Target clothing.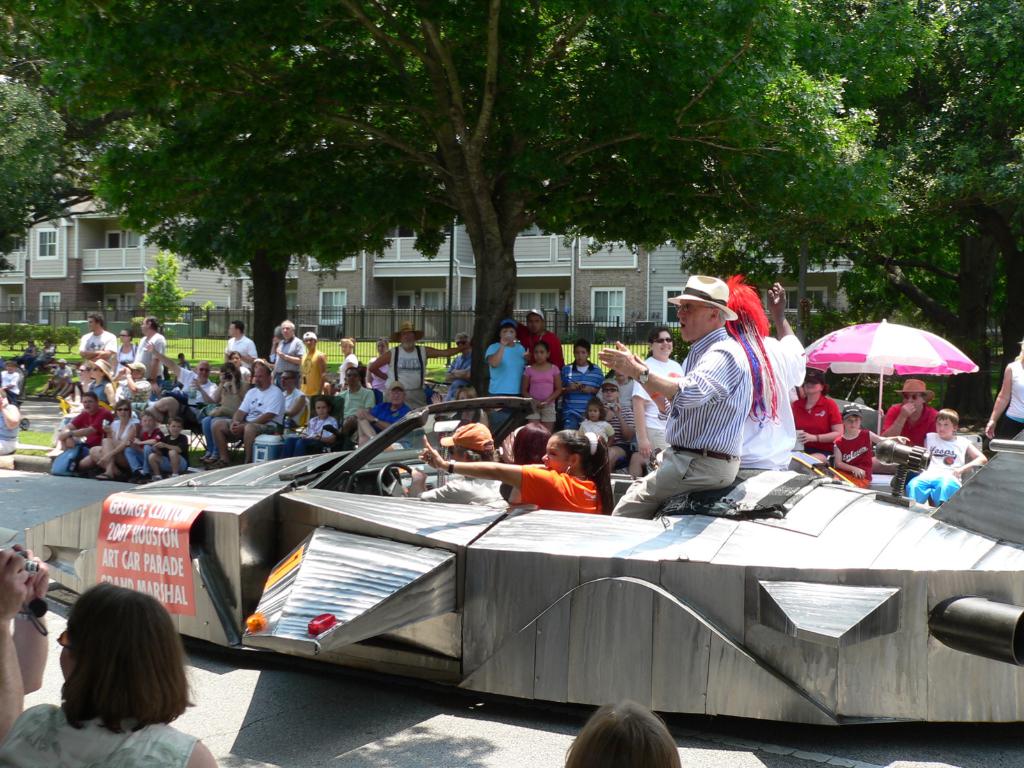
Target region: {"x1": 0, "y1": 363, "x2": 19, "y2": 404}.
